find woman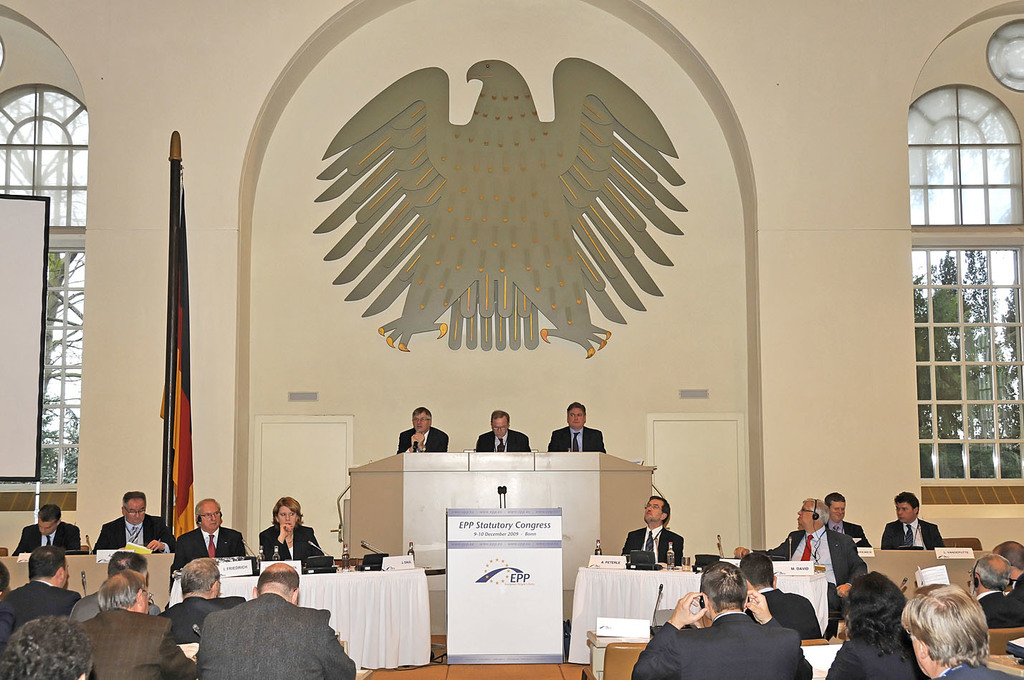
825,571,930,679
